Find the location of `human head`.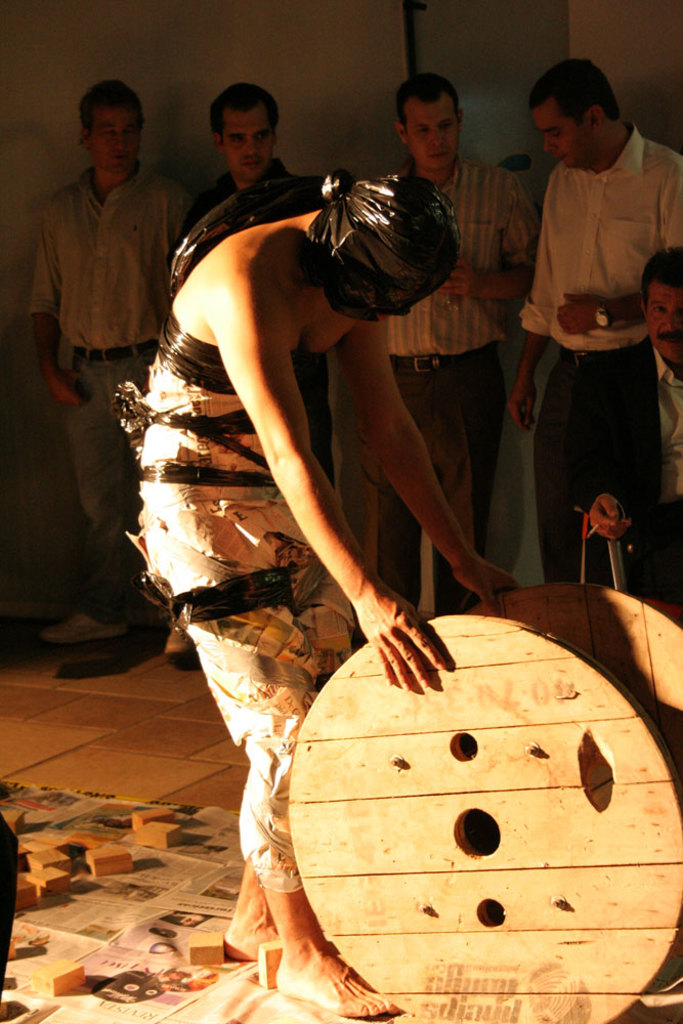
Location: (397, 71, 464, 172).
